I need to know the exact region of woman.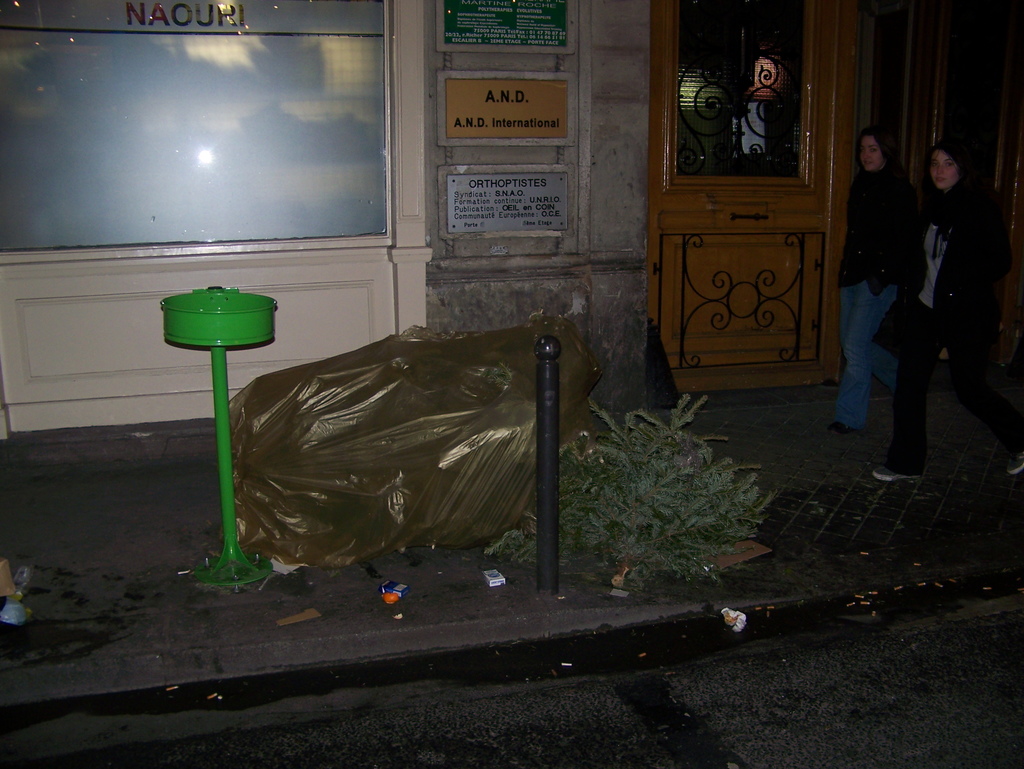
Region: x1=888 y1=134 x2=984 y2=445.
